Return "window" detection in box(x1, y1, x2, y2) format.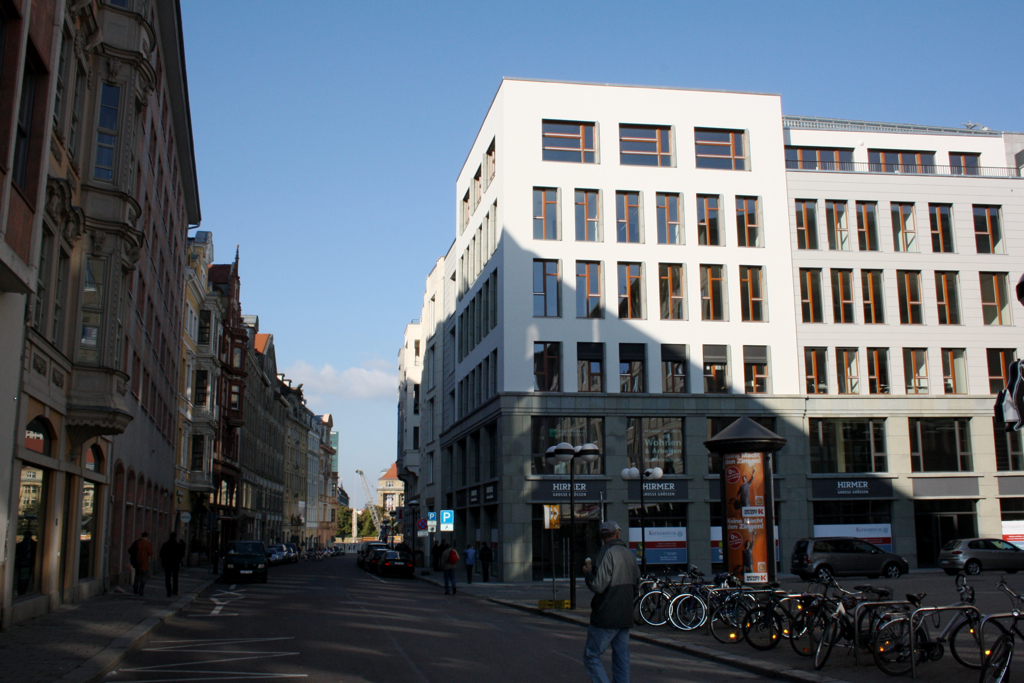
box(917, 198, 957, 247).
